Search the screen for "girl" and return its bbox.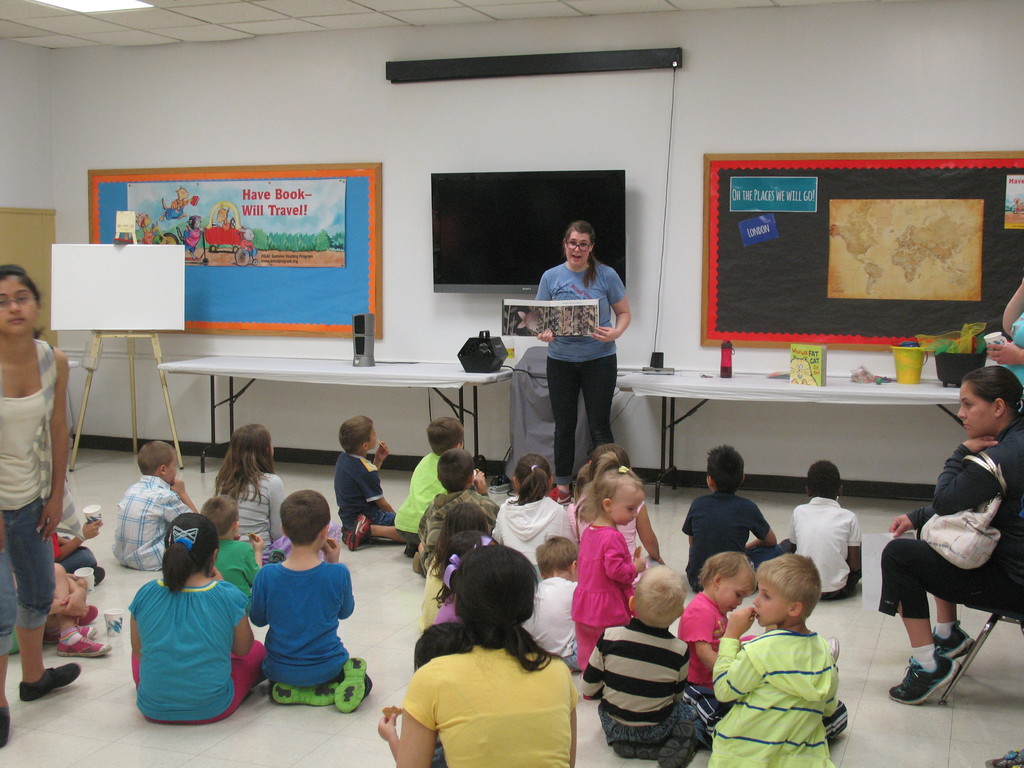
Found: 878/368/1023/707.
